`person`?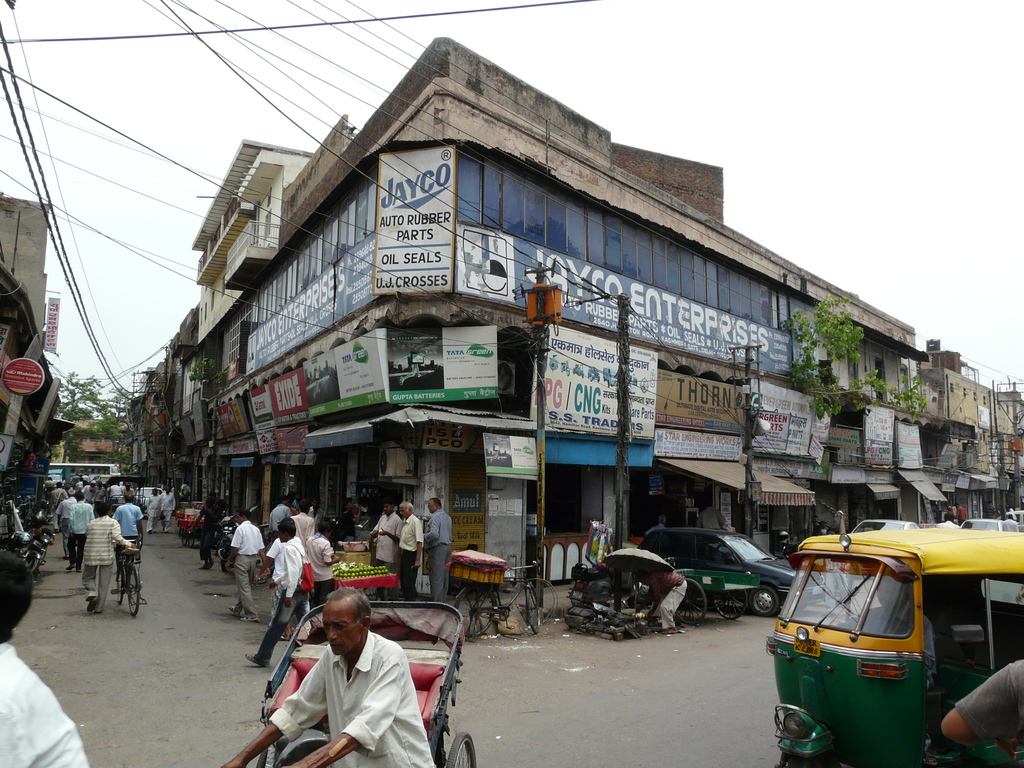
BBox(427, 500, 453, 595)
